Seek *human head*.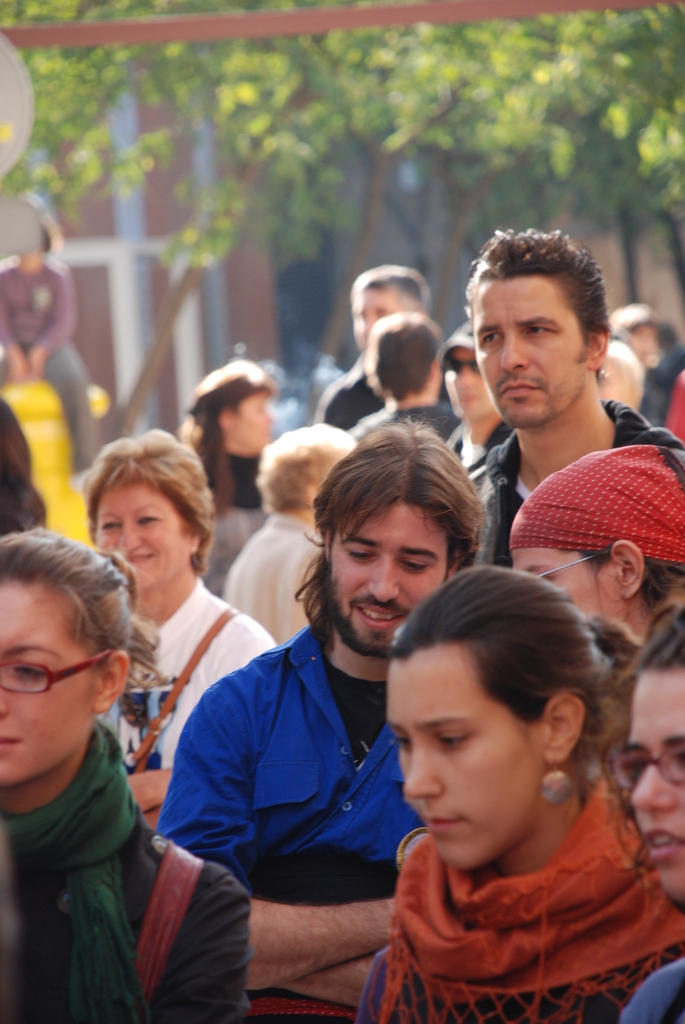
<region>10, 218, 57, 267</region>.
